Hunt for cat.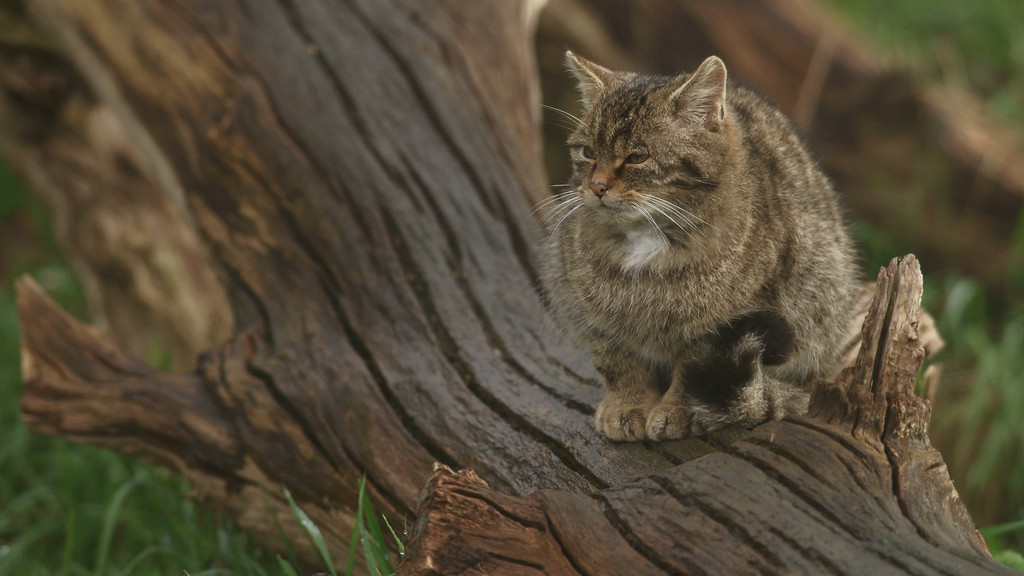
Hunted down at 540 47 868 443.
